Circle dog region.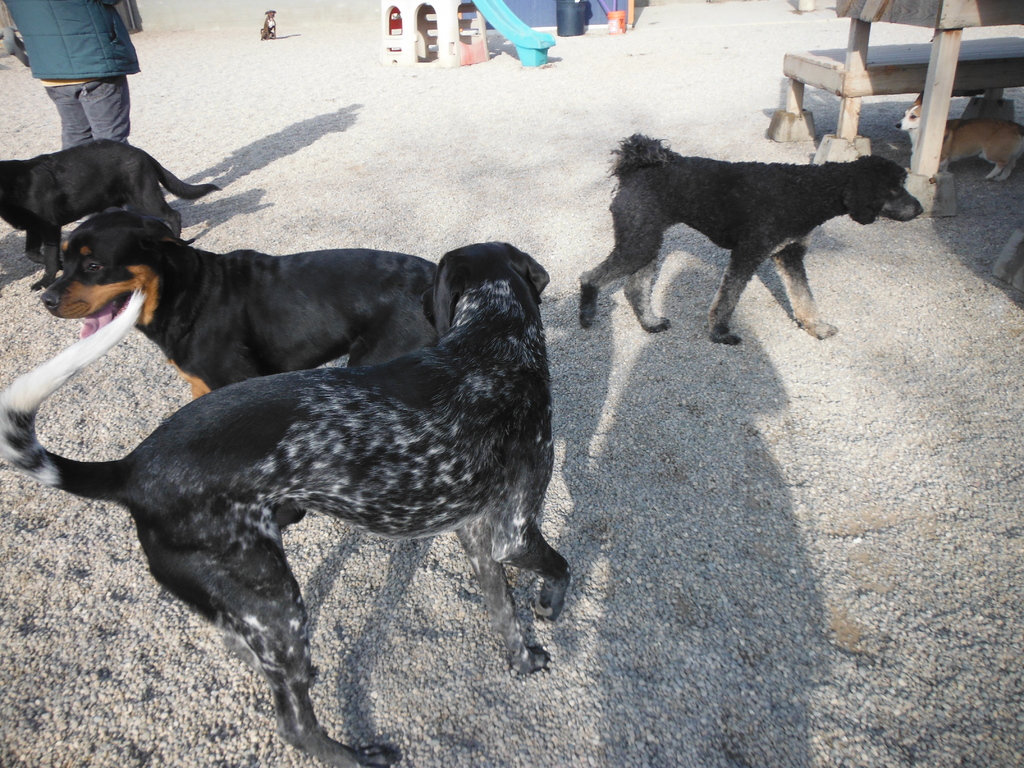
Region: {"x1": 0, "y1": 136, "x2": 227, "y2": 290}.
